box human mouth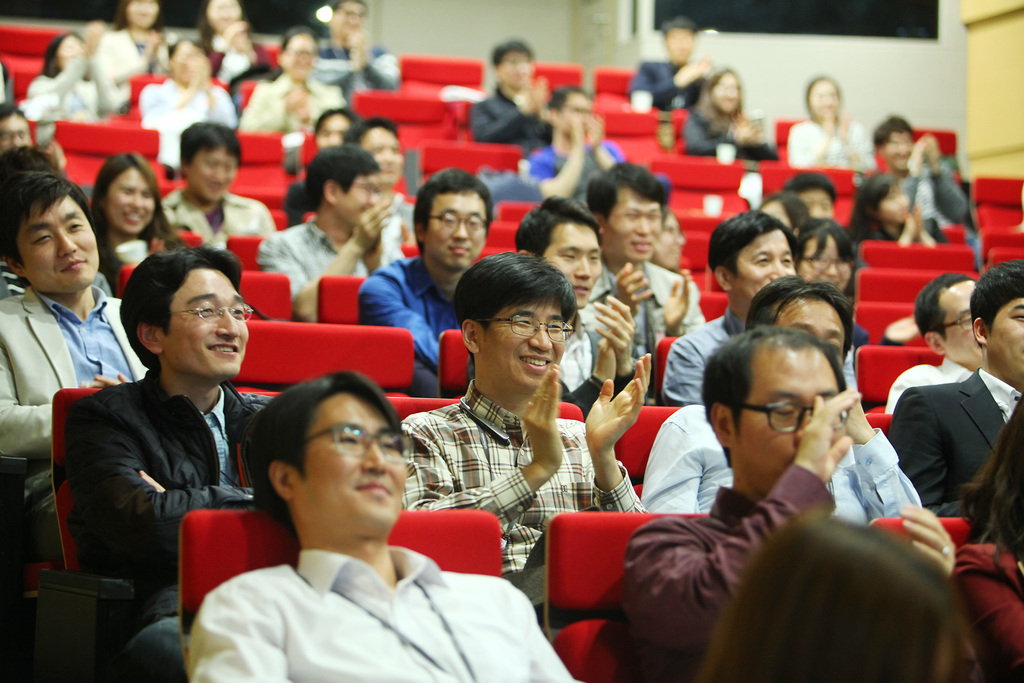
Rect(207, 179, 228, 194)
